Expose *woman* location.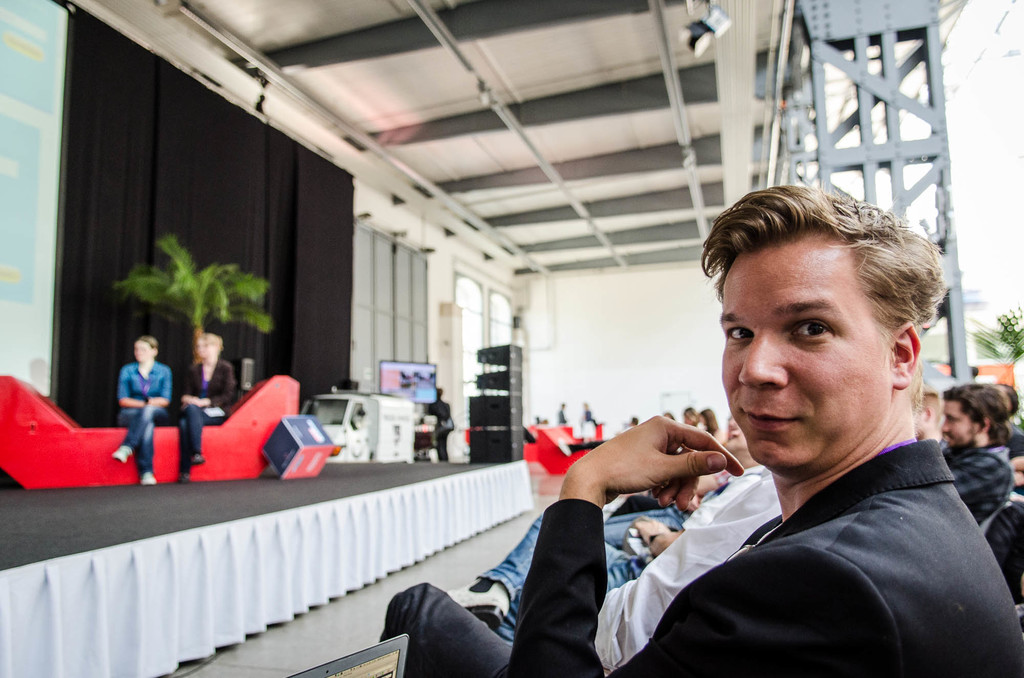
Exposed at (x1=174, y1=331, x2=241, y2=479).
